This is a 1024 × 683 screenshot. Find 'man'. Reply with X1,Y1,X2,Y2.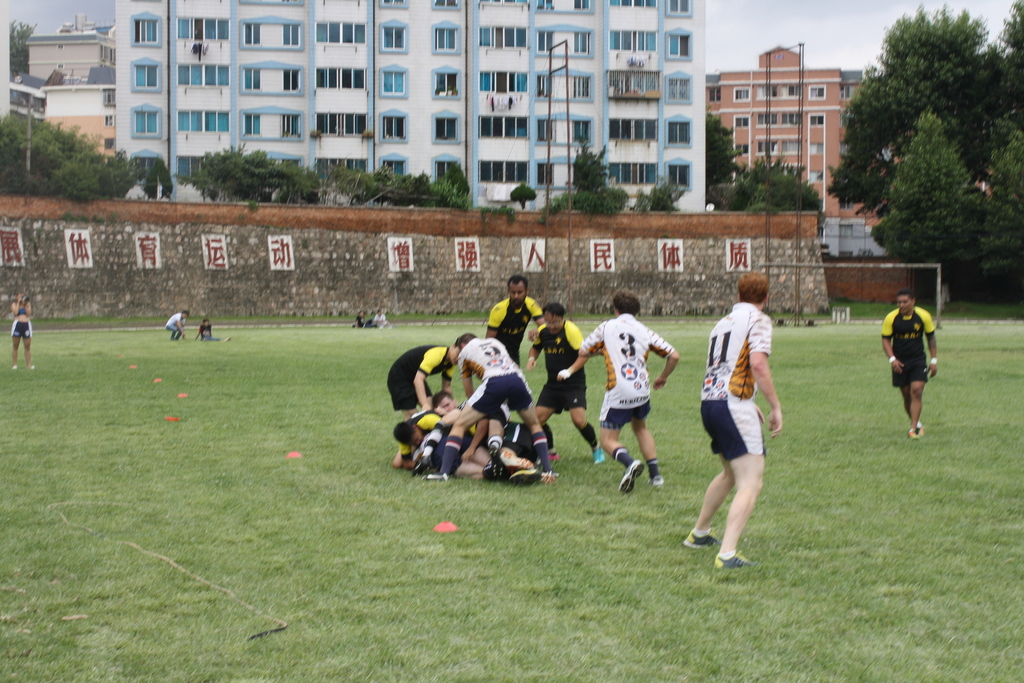
483,270,550,371.
